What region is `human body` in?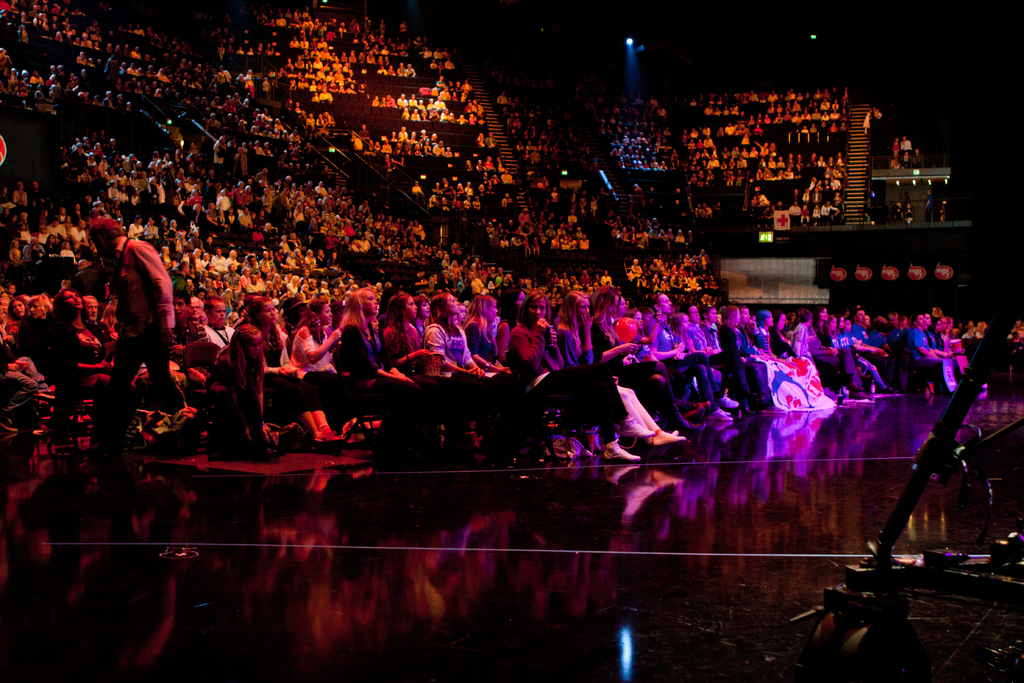
(x1=823, y1=315, x2=861, y2=386).
